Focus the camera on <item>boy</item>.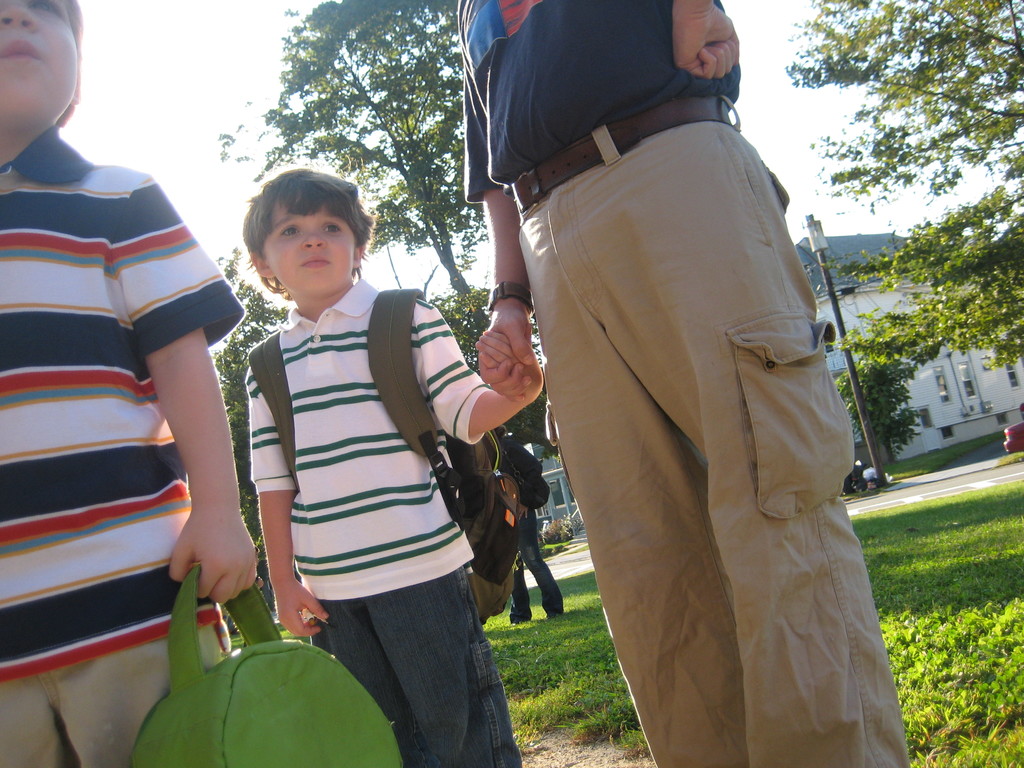
Focus region: [left=0, top=0, right=263, bottom=767].
